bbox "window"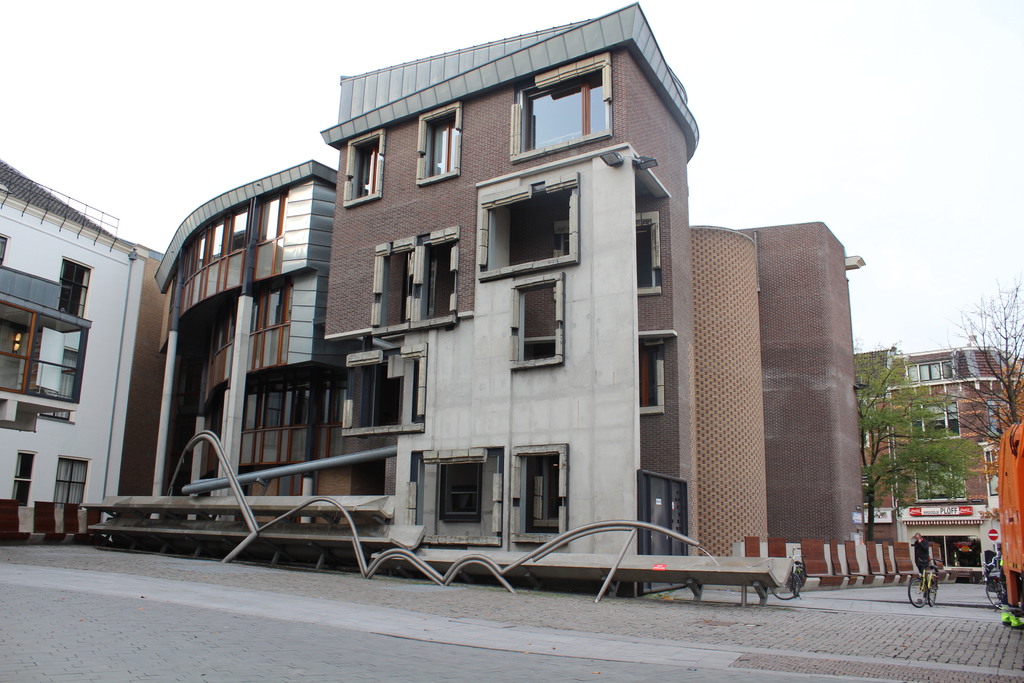
x1=509 y1=267 x2=573 y2=377
